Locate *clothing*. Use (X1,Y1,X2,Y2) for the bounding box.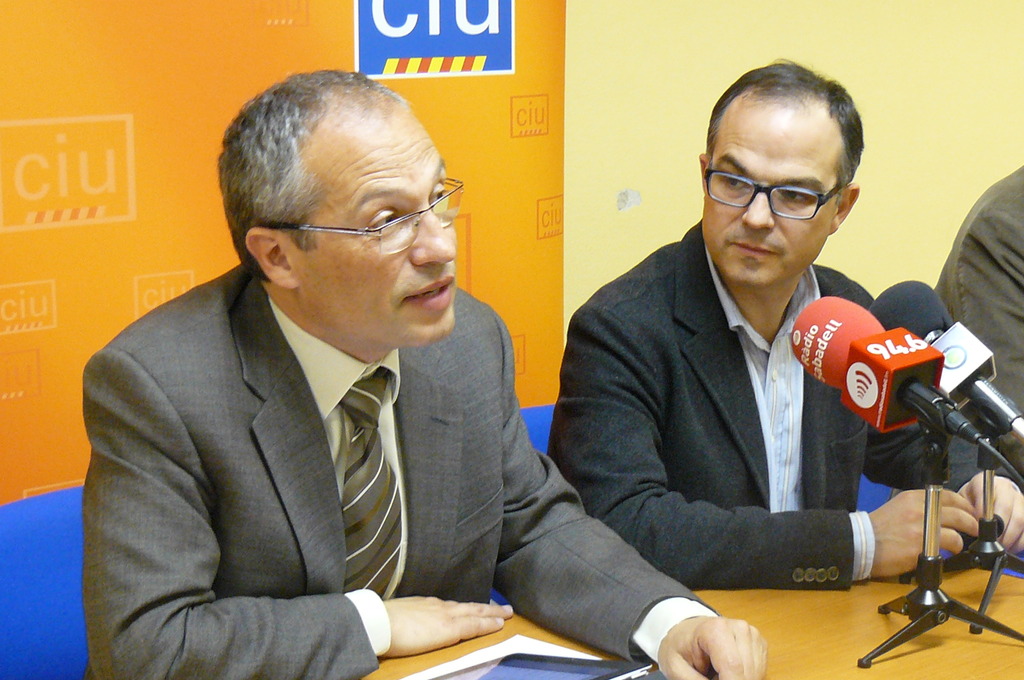
(575,195,941,636).
